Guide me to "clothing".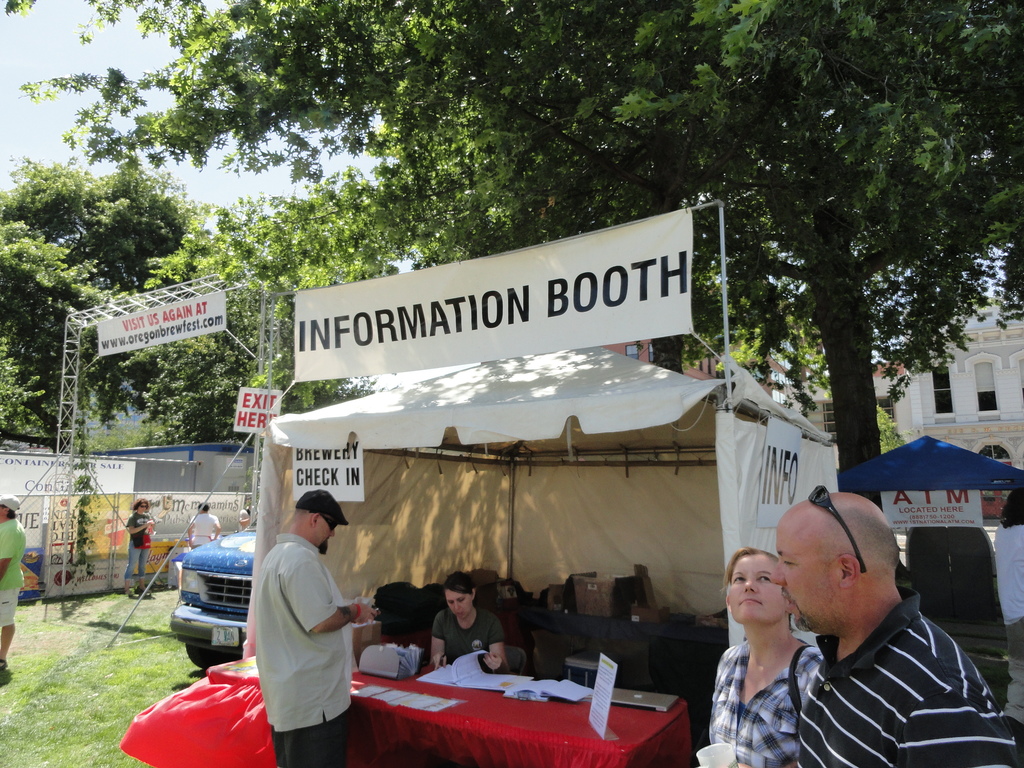
Guidance: rect(118, 514, 149, 600).
